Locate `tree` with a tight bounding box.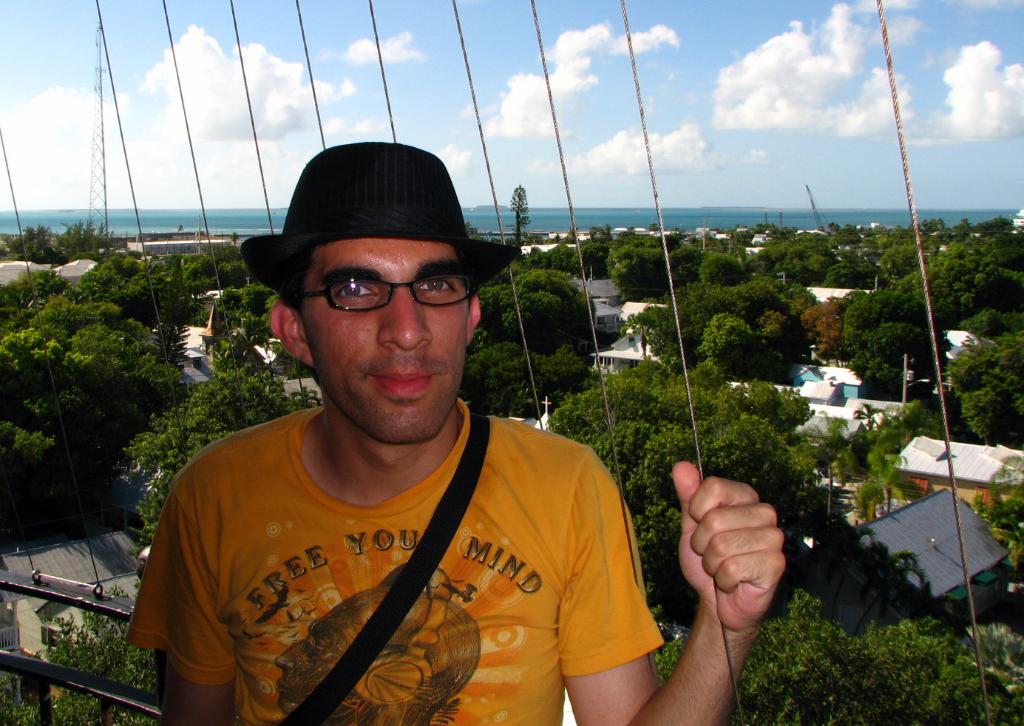
<bbox>682, 357, 724, 389</bbox>.
